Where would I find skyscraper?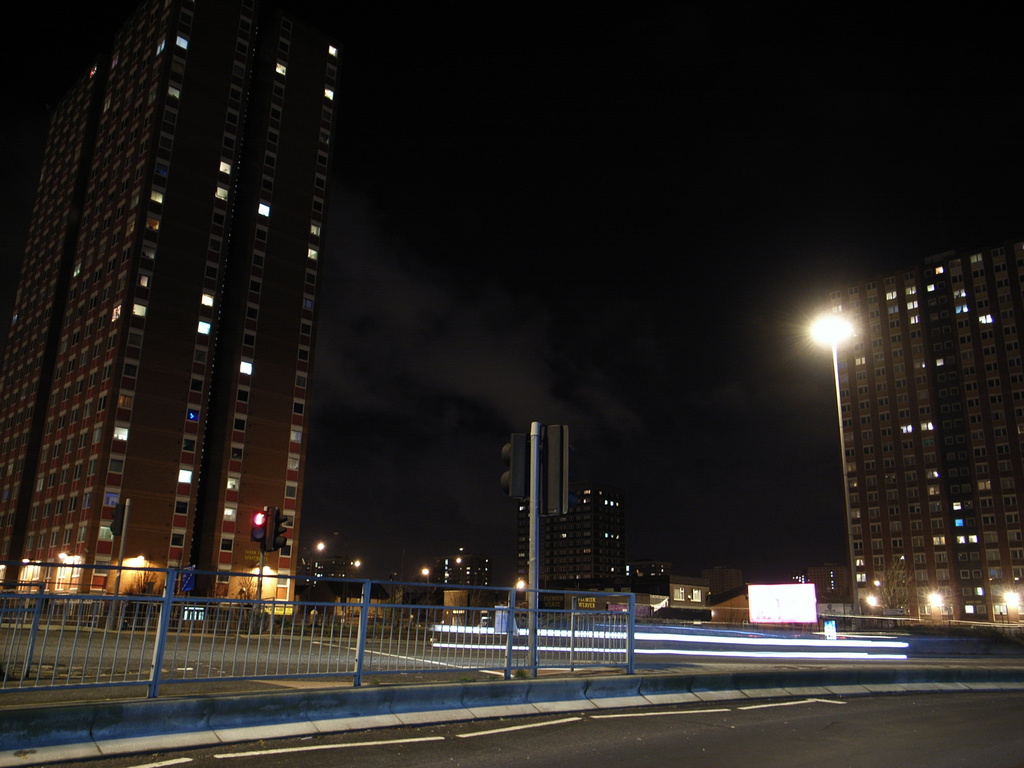
At 6 13 359 666.
